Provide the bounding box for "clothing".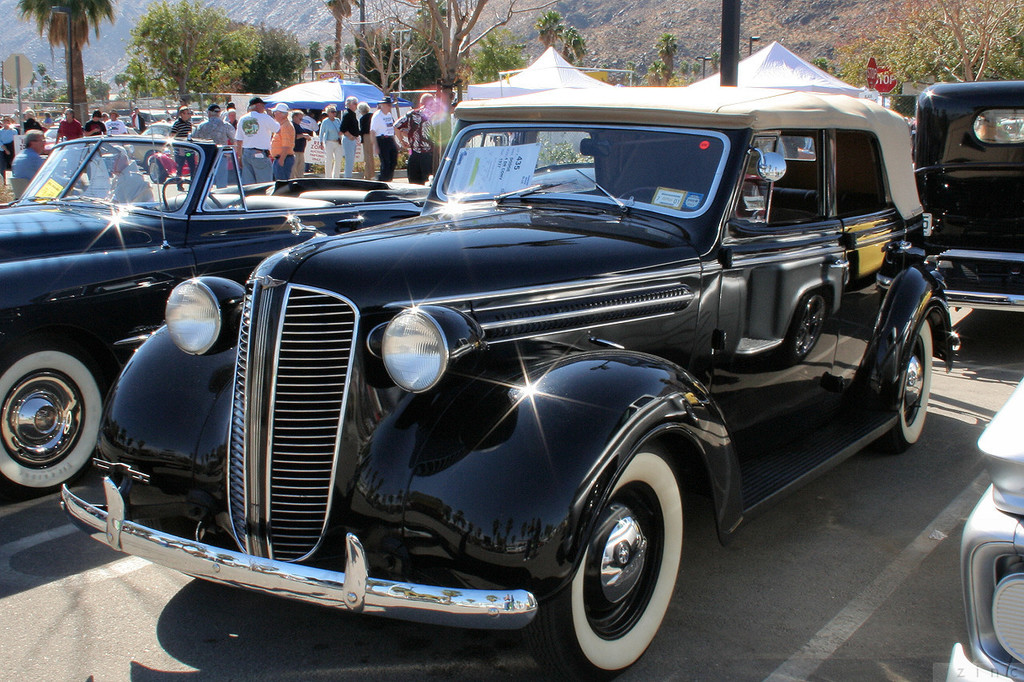
104:118:124:134.
